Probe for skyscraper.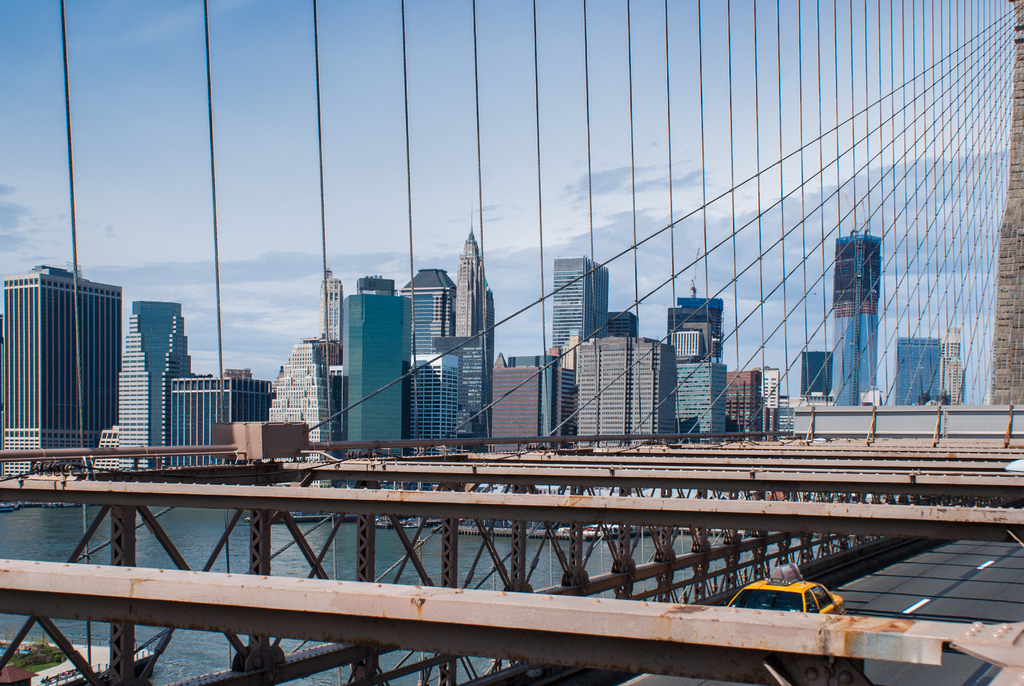
Probe result: detection(399, 265, 458, 352).
